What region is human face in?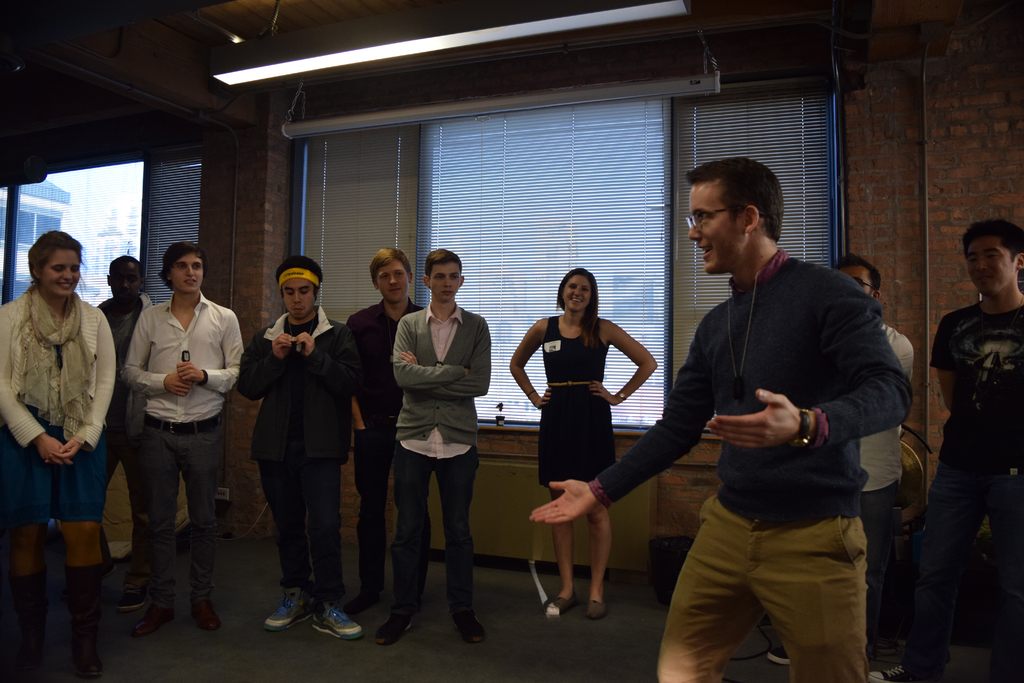
562,273,596,313.
